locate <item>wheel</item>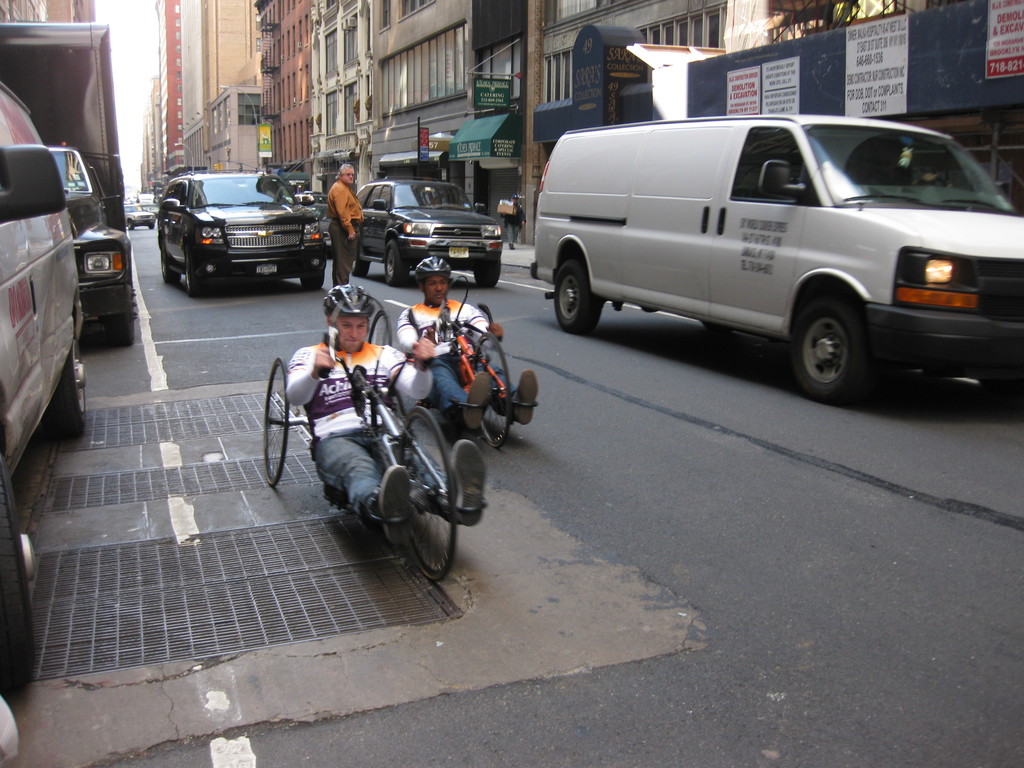
BBox(3, 455, 38, 691)
